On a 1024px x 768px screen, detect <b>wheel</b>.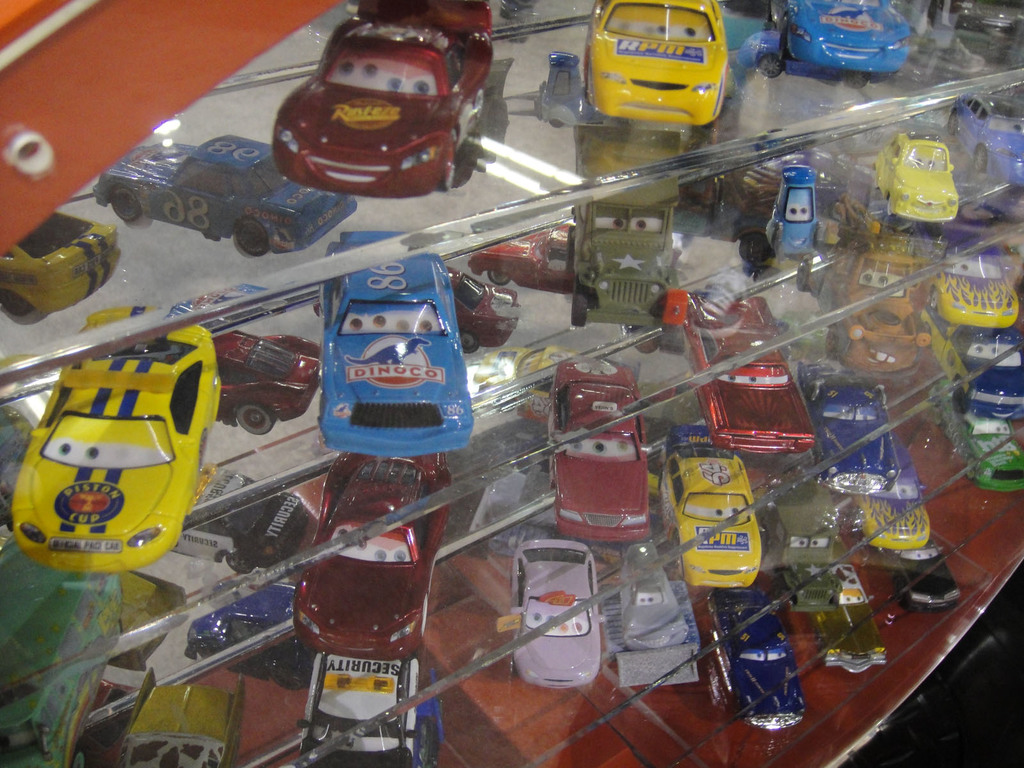
l=107, t=184, r=145, b=214.
